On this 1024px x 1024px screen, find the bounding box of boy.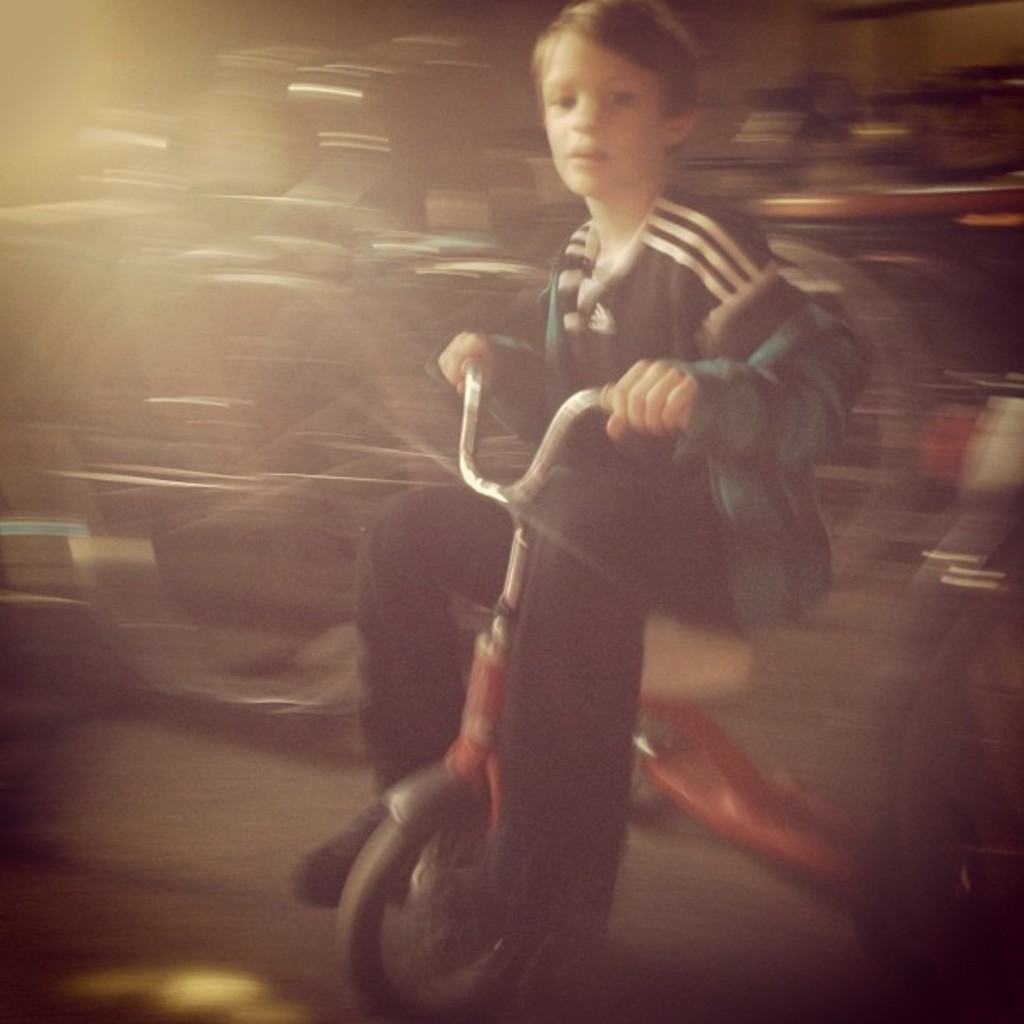
Bounding box: bbox(286, 0, 867, 957).
